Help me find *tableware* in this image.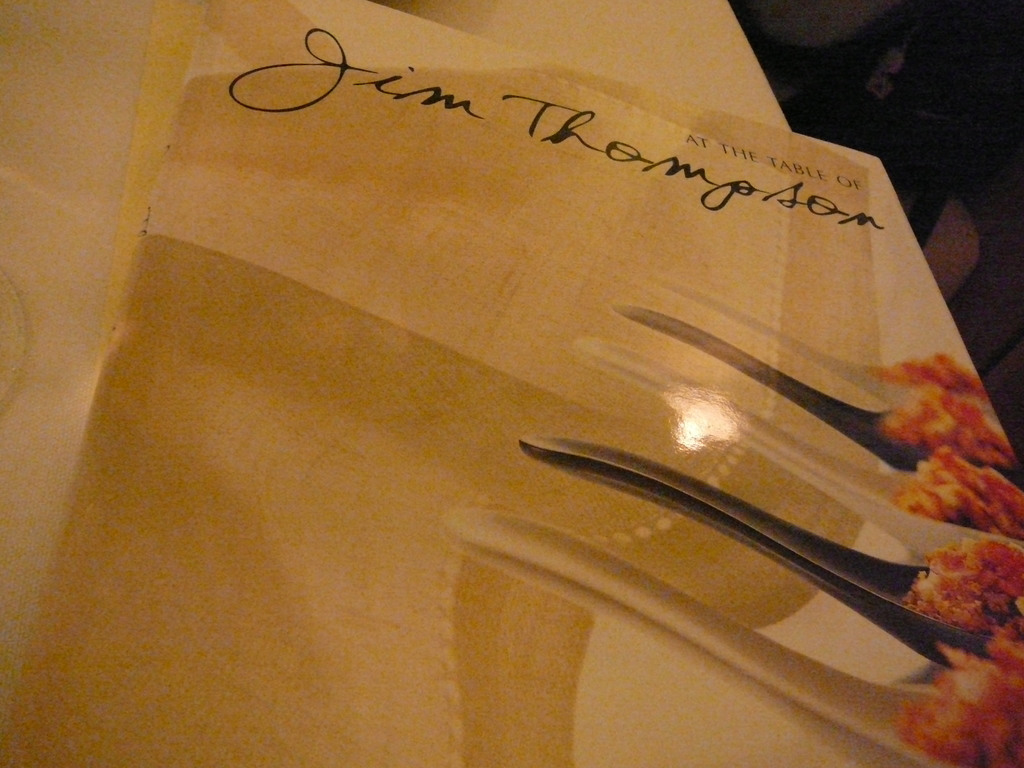
Found it: <region>609, 301, 1000, 479</region>.
